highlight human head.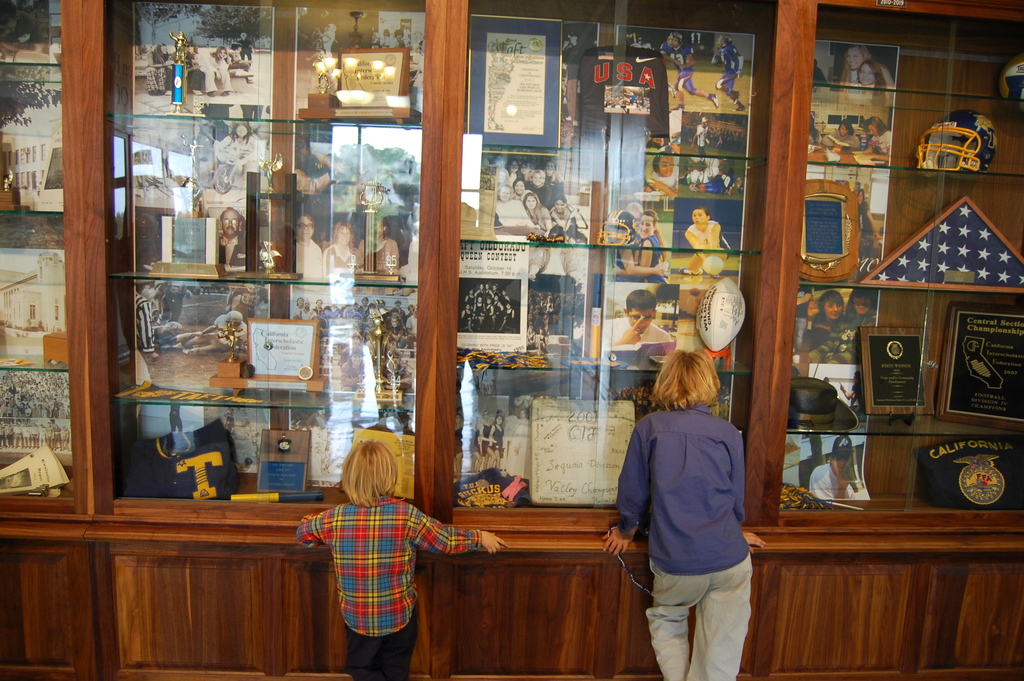
Highlighted region: pyautogui.locateOnScreen(715, 37, 734, 53).
